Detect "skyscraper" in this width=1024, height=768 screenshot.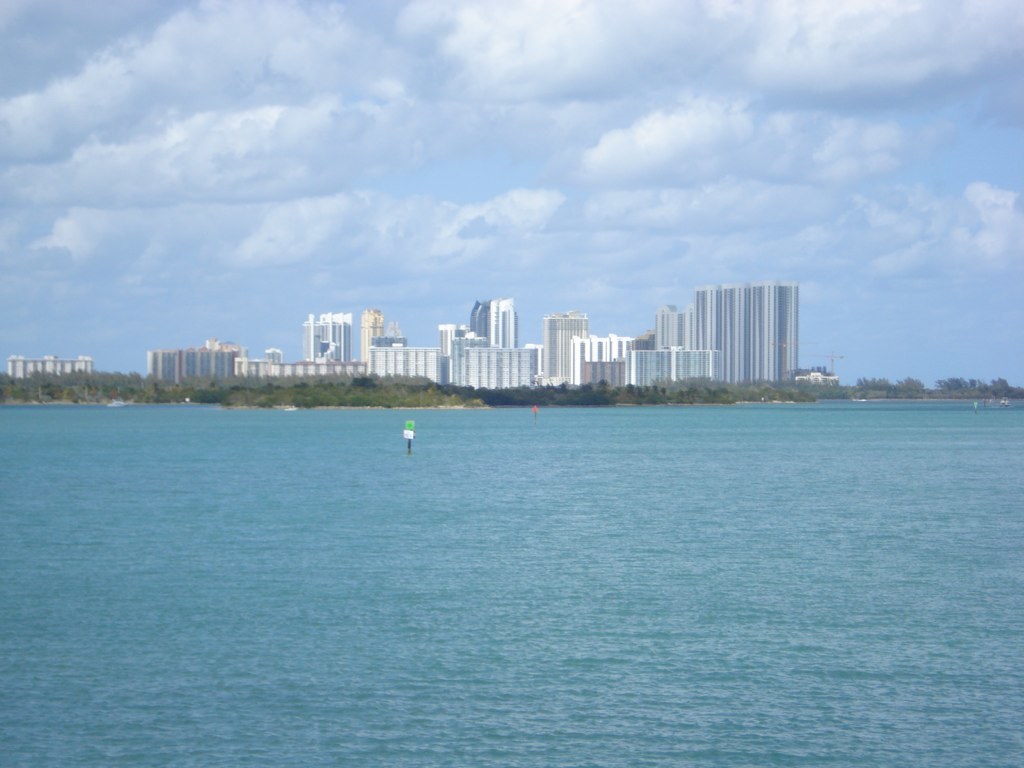
Detection: BBox(435, 293, 546, 389).
